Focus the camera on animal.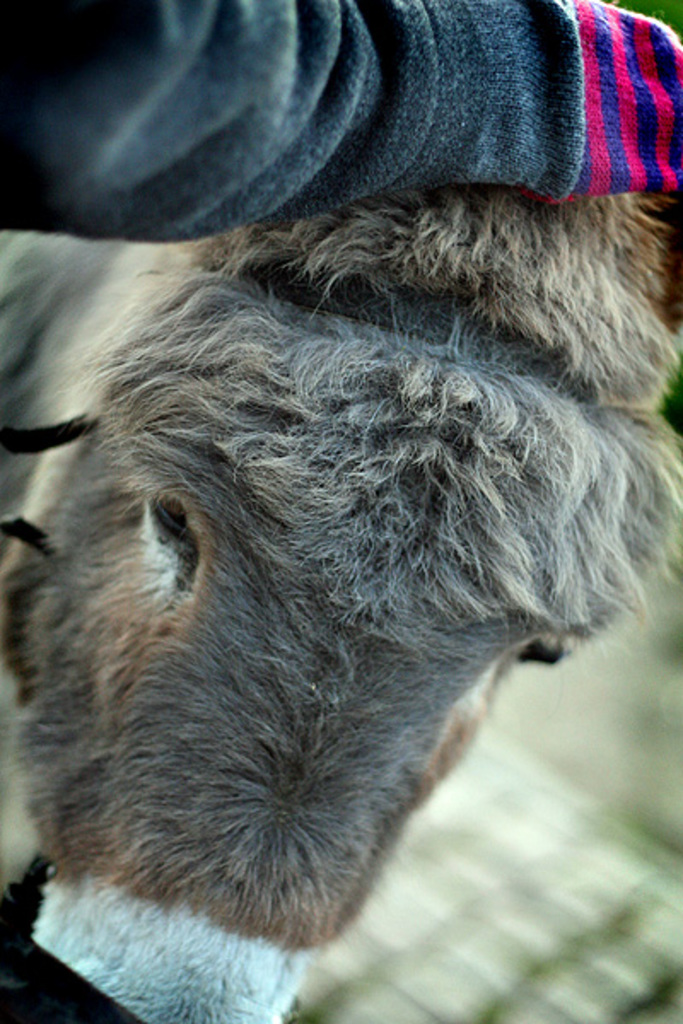
Focus region: (x1=0, y1=181, x2=681, y2=1022).
